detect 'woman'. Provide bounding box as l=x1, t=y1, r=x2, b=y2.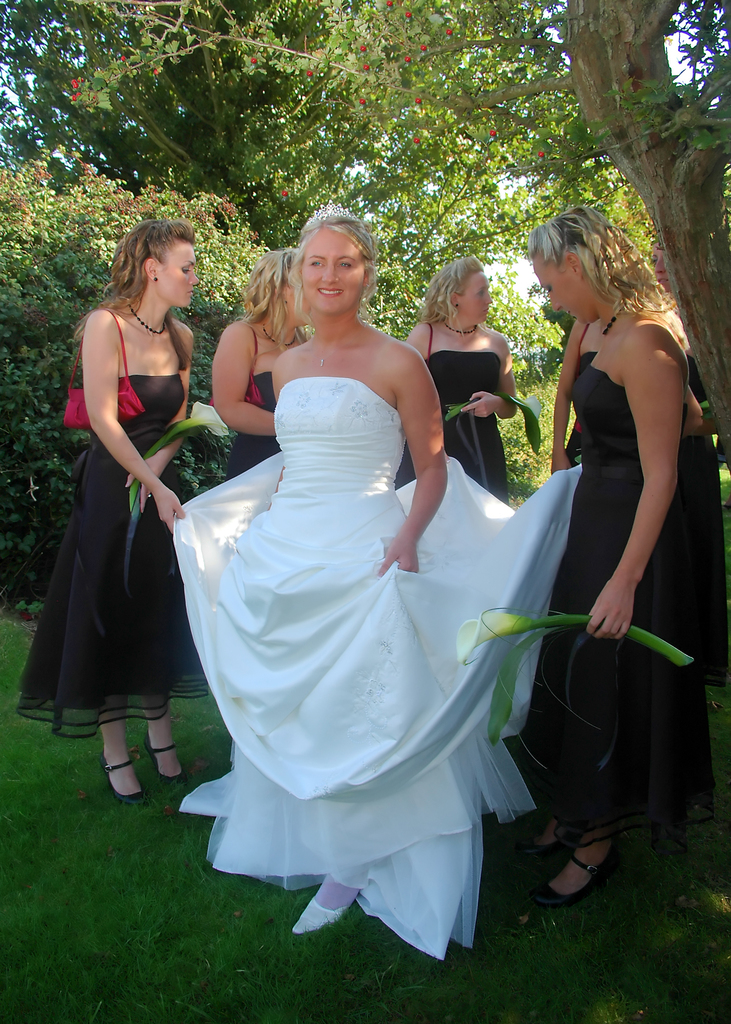
l=214, t=247, r=325, b=483.
